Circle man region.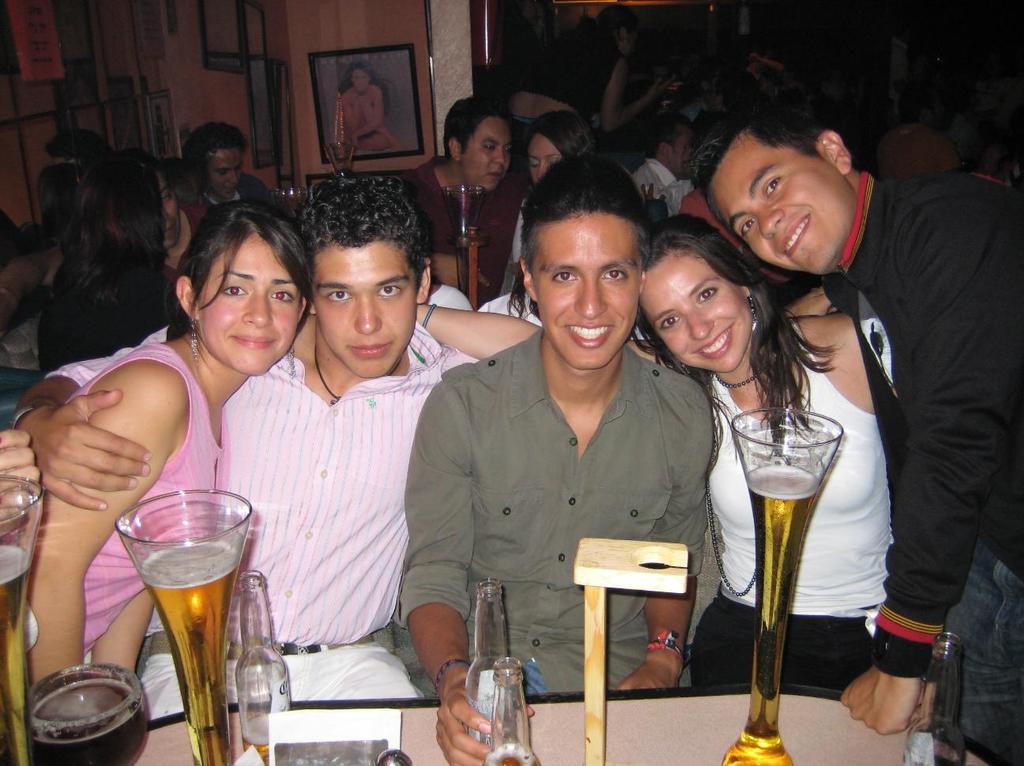
Region: (4,169,483,720).
